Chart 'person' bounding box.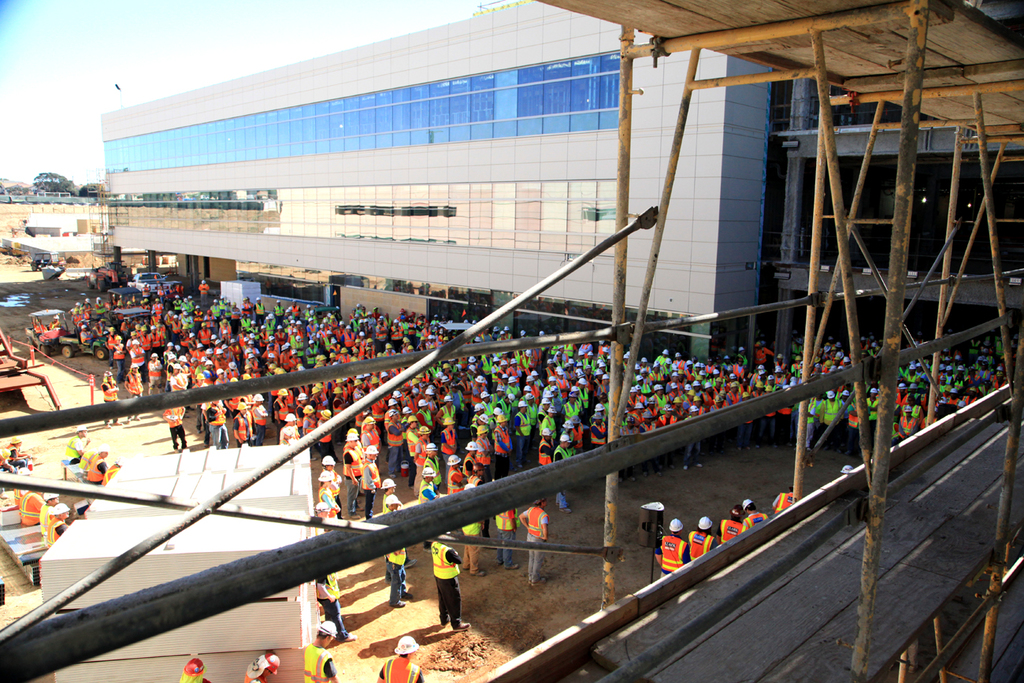
Charted: locate(362, 444, 382, 521).
